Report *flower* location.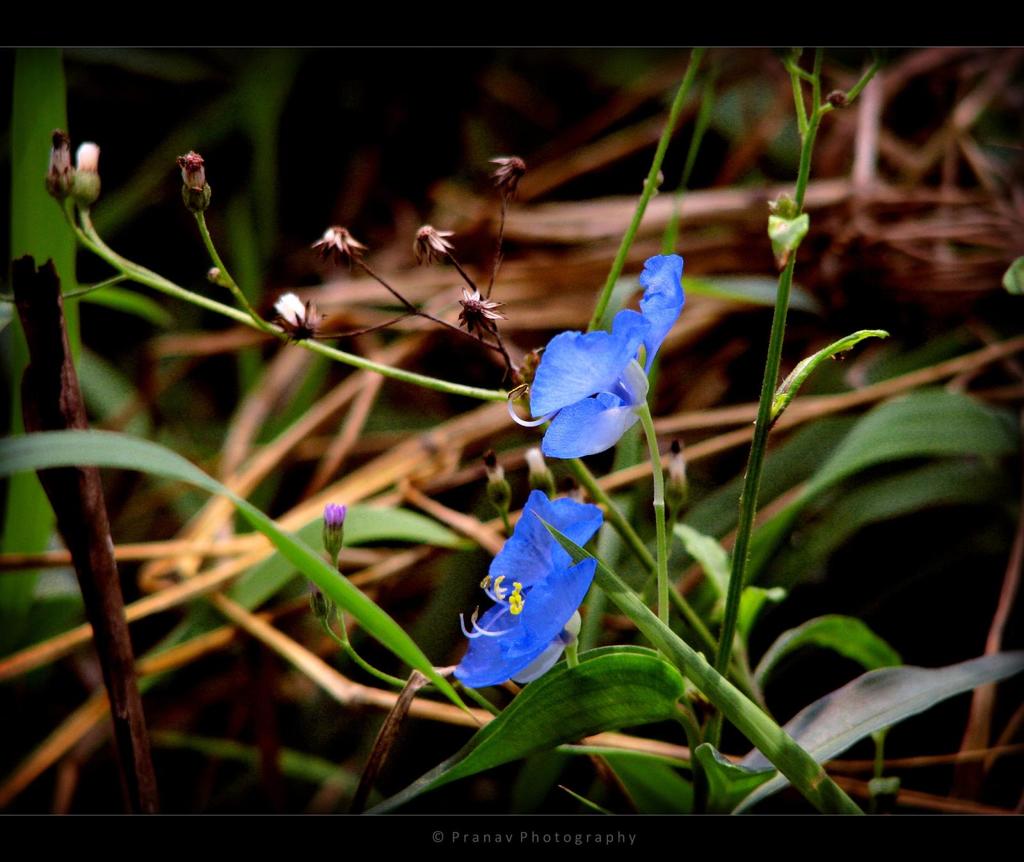
Report: [x1=451, y1=488, x2=606, y2=690].
